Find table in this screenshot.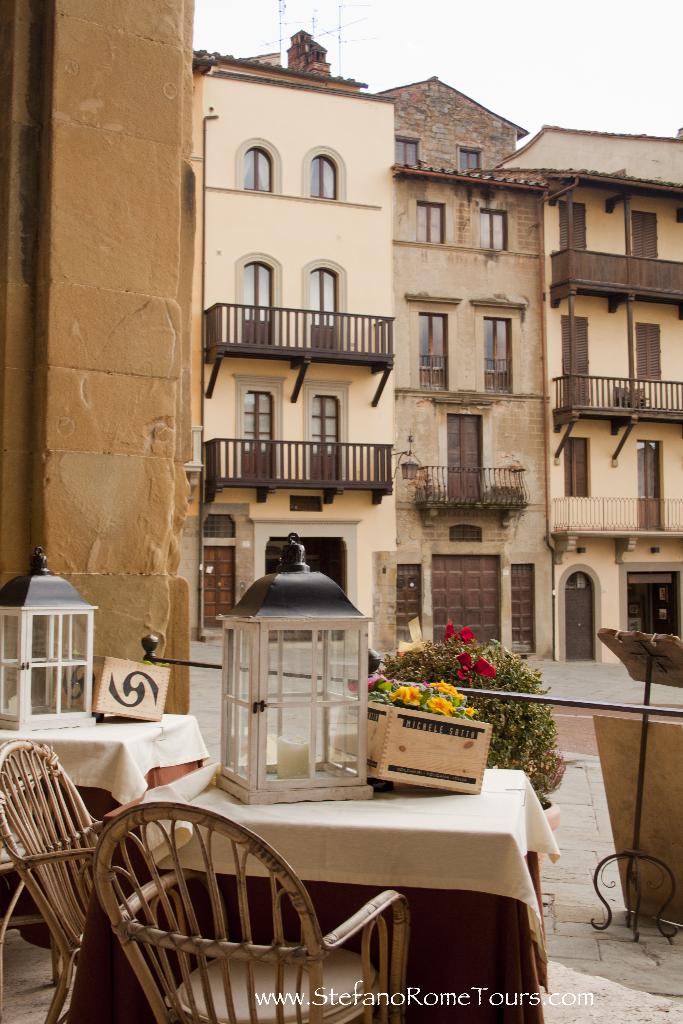
The bounding box for table is 63/773/575/1002.
